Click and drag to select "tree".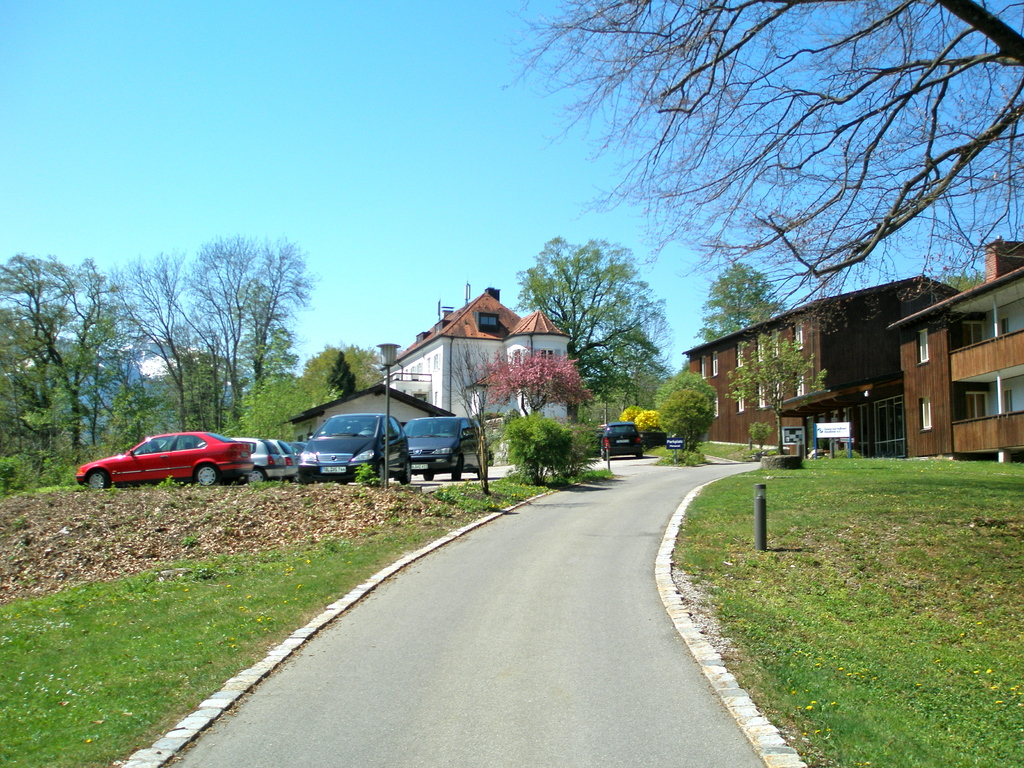
Selection: 721 314 840 447.
